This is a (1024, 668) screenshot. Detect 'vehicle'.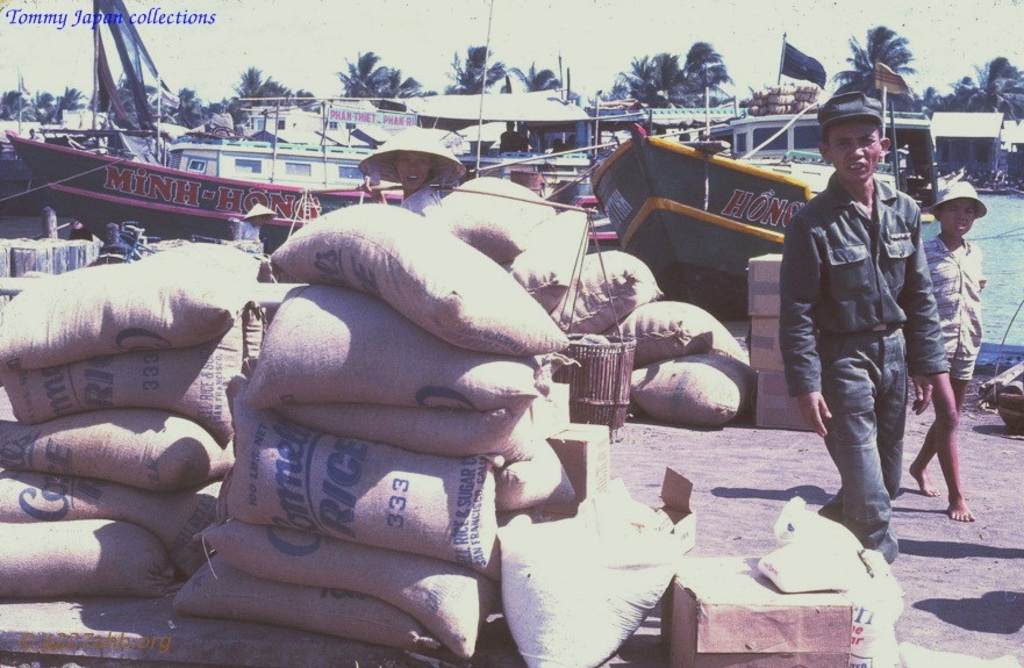
<box>586,121,817,324</box>.
